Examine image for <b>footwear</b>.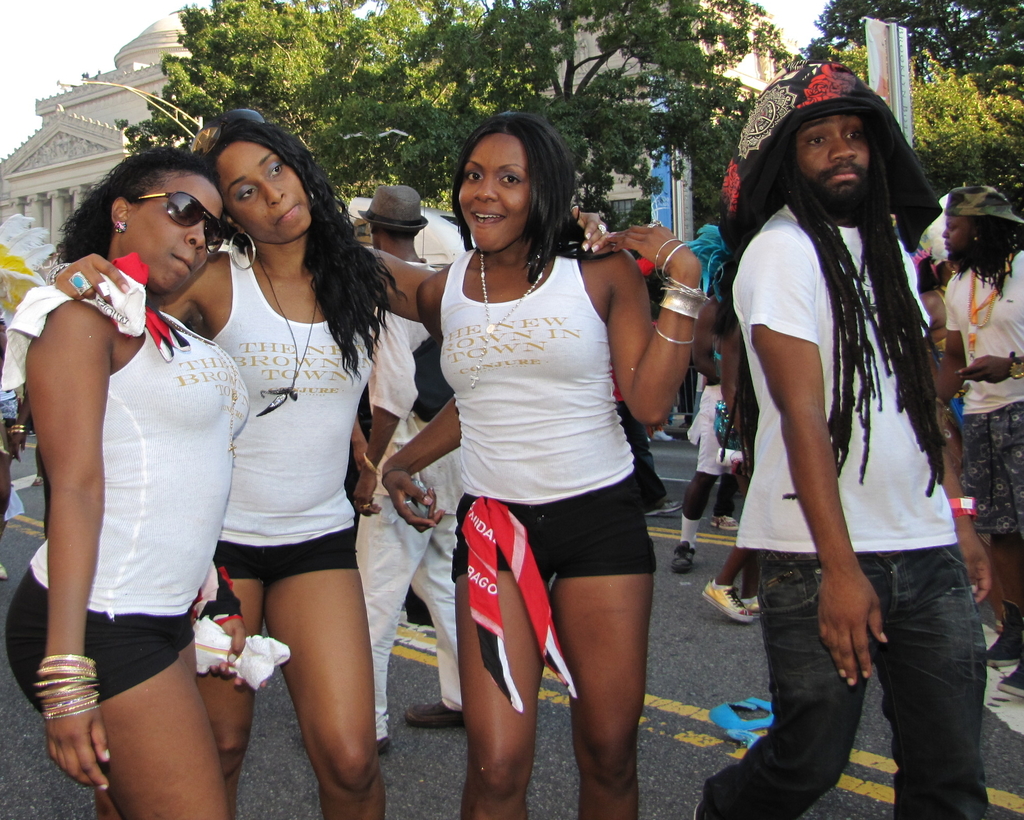
Examination result: {"left": 701, "top": 577, "right": 755, "bottom": 625}.
